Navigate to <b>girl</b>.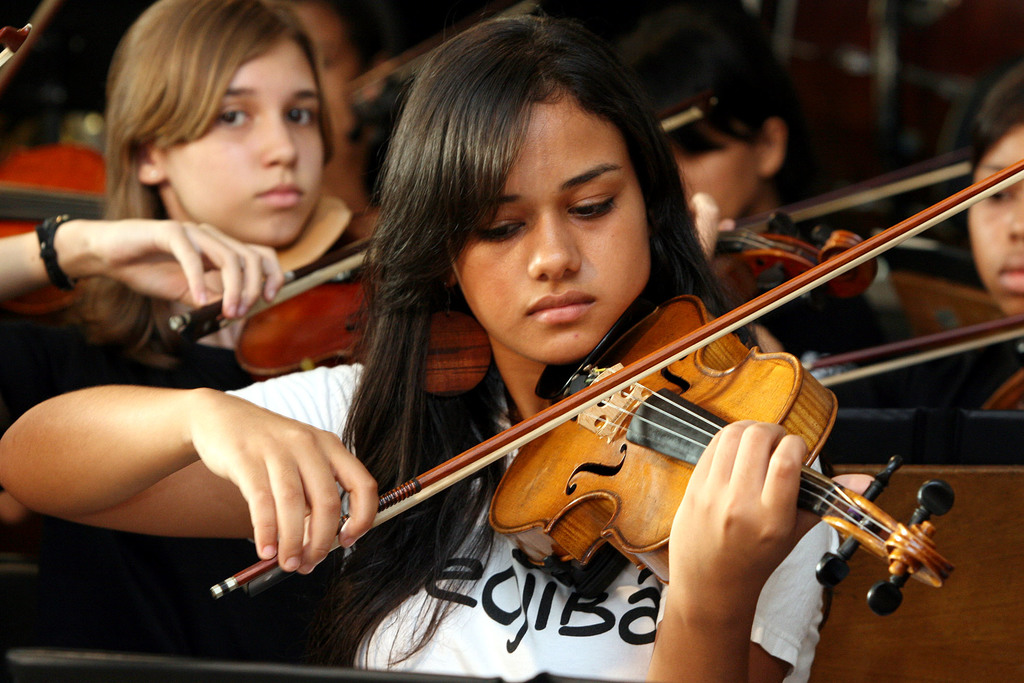
Navigation target: <bbox>616, 19, 819, 249</bbox>.
